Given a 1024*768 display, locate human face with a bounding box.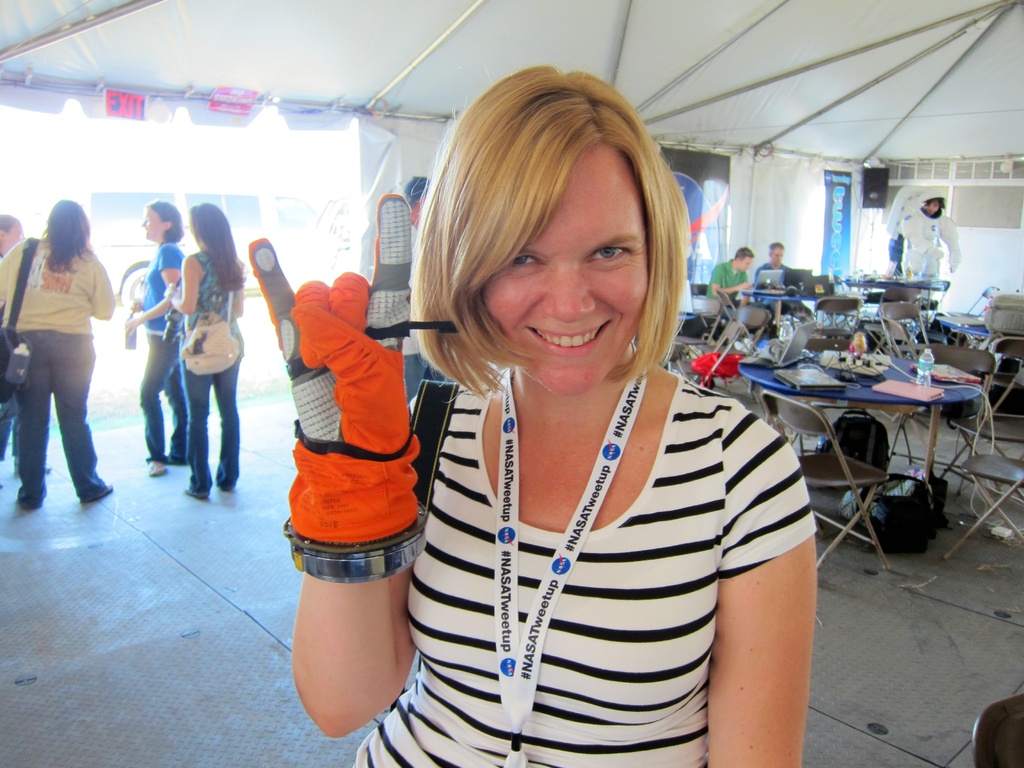
Located: l=737, t=256, r=754, b=273.
